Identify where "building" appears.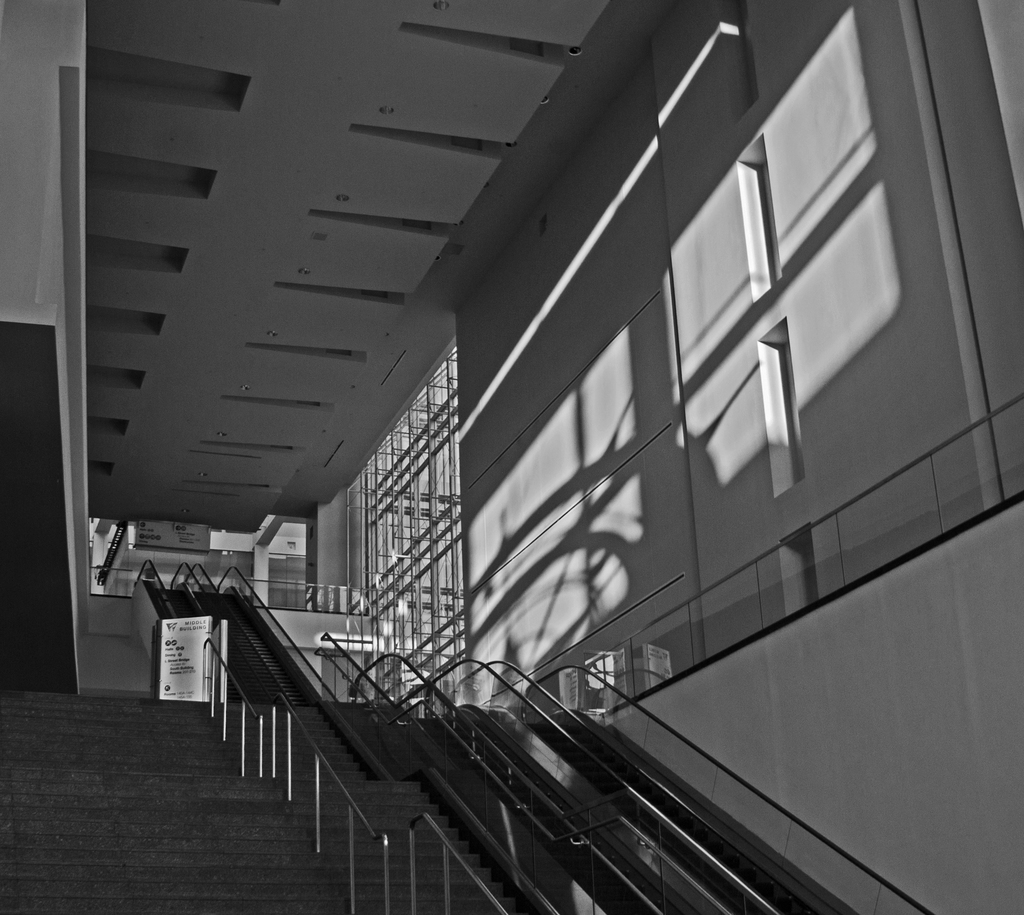
Appears at x1=0 y1=0 x2=1023 y2=914.
